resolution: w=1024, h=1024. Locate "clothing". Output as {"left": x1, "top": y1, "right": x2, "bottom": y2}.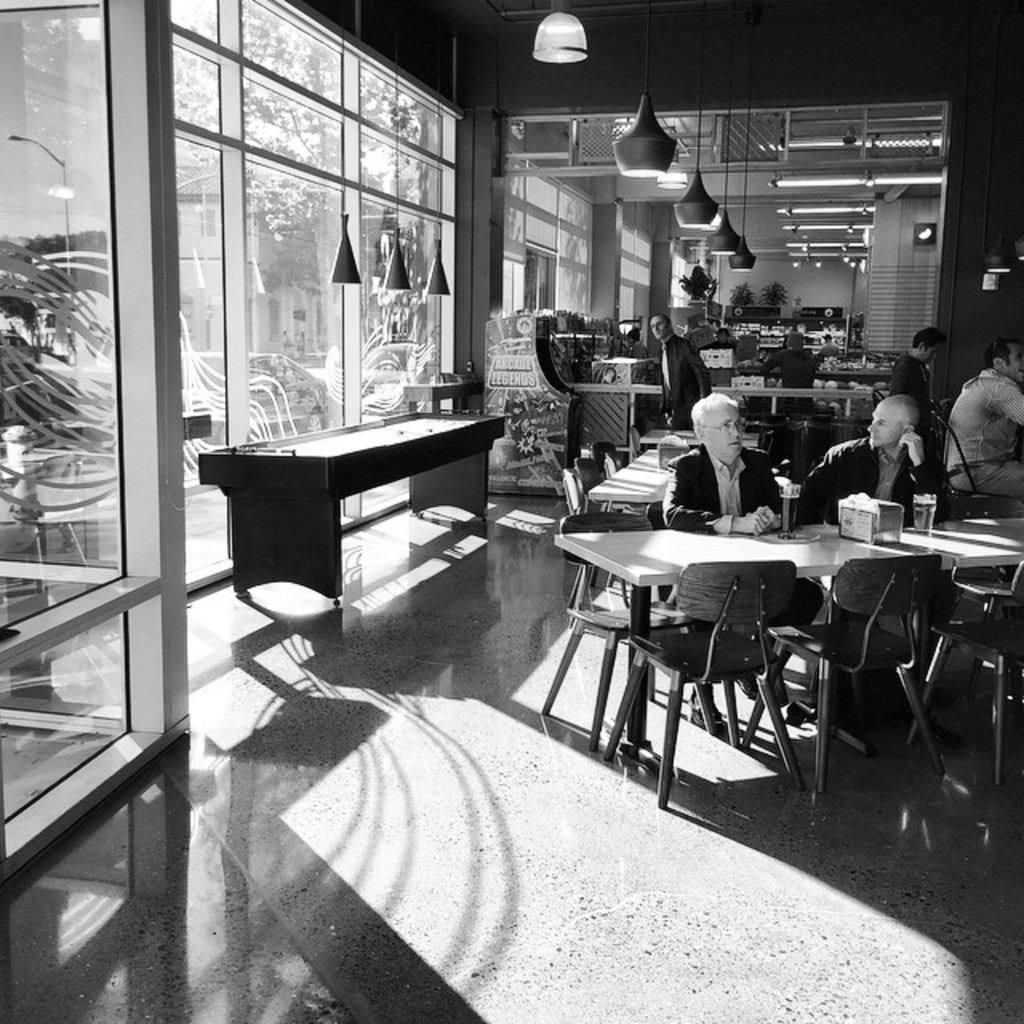
{"left": 942, "top": 360, "right": 1022, "bottom": 498}.
